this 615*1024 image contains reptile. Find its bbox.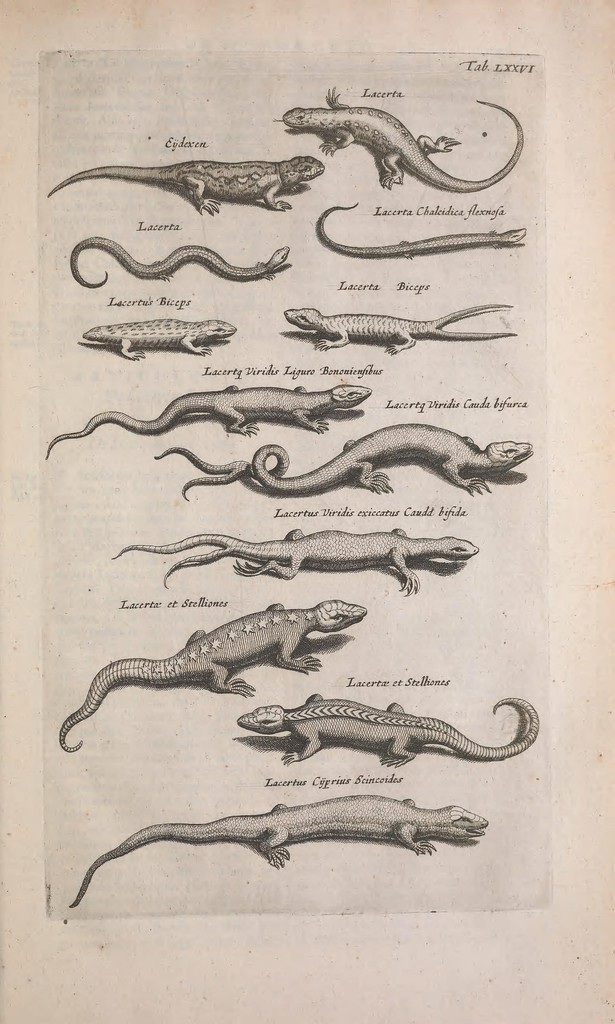
x1=282 y1=307 x2=513 y2=352.
